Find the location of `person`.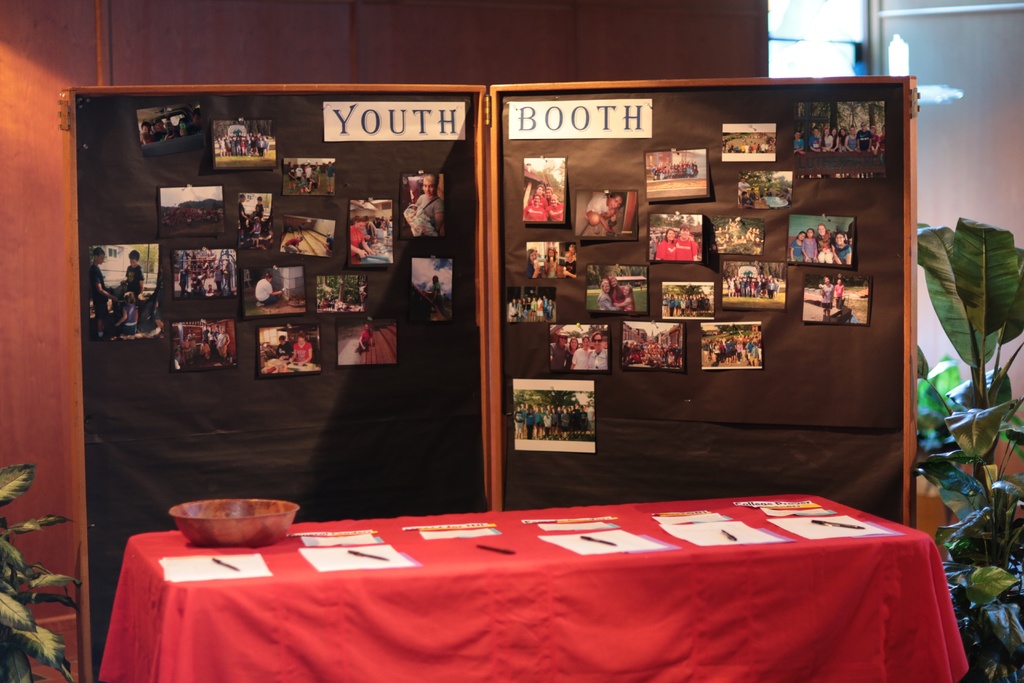
Location: [285, 335, 316, 364].
